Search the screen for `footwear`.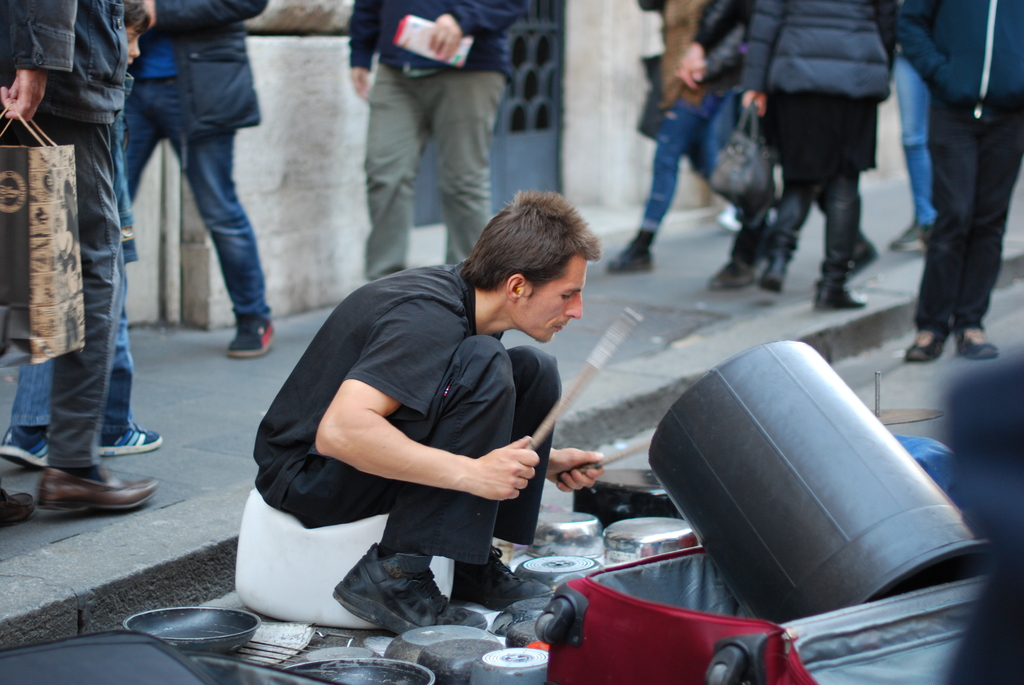
Found at region(0, 424, 49, 469).
